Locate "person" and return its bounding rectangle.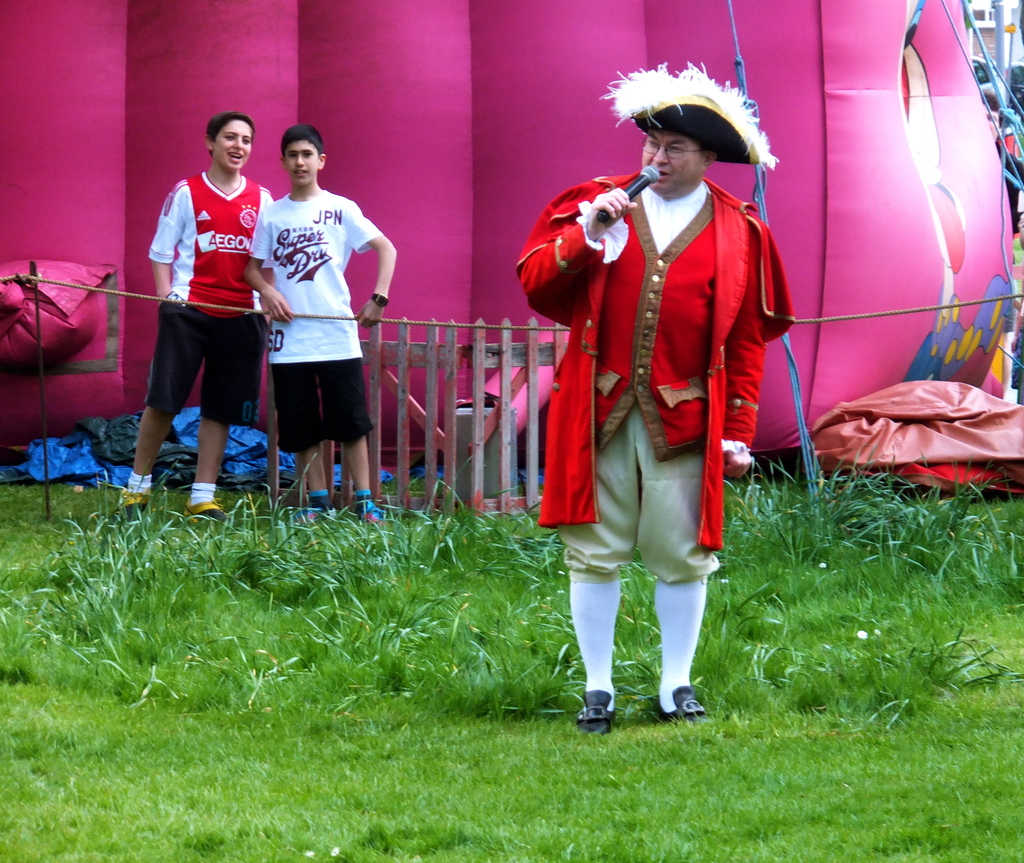
l=118, t=109, r=269, b=519.
